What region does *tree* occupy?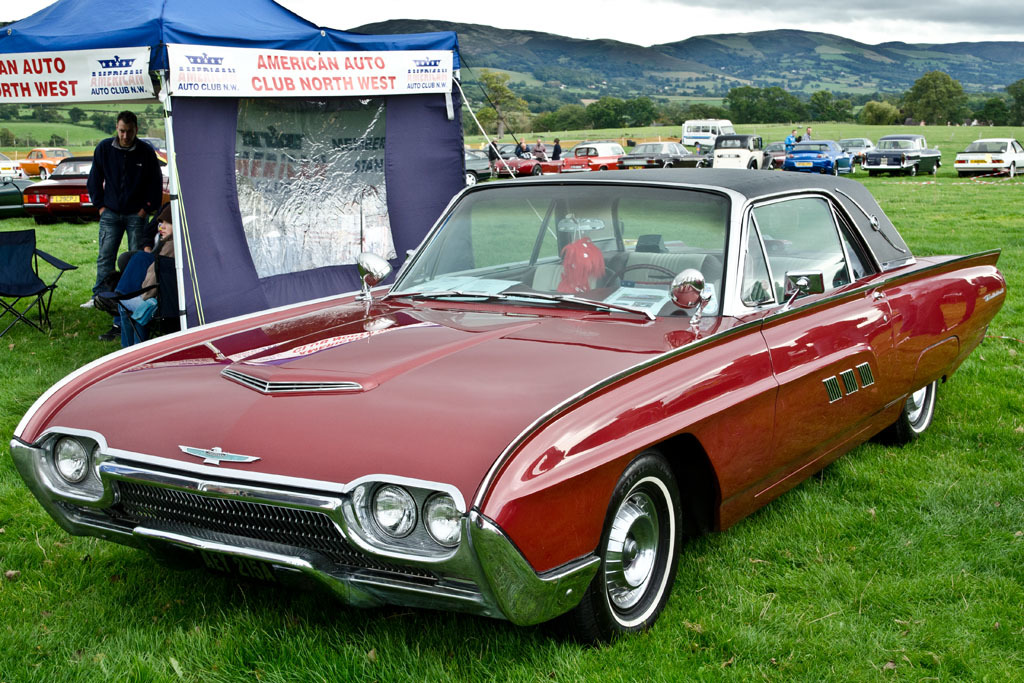
971, 95, 1012, 132.
